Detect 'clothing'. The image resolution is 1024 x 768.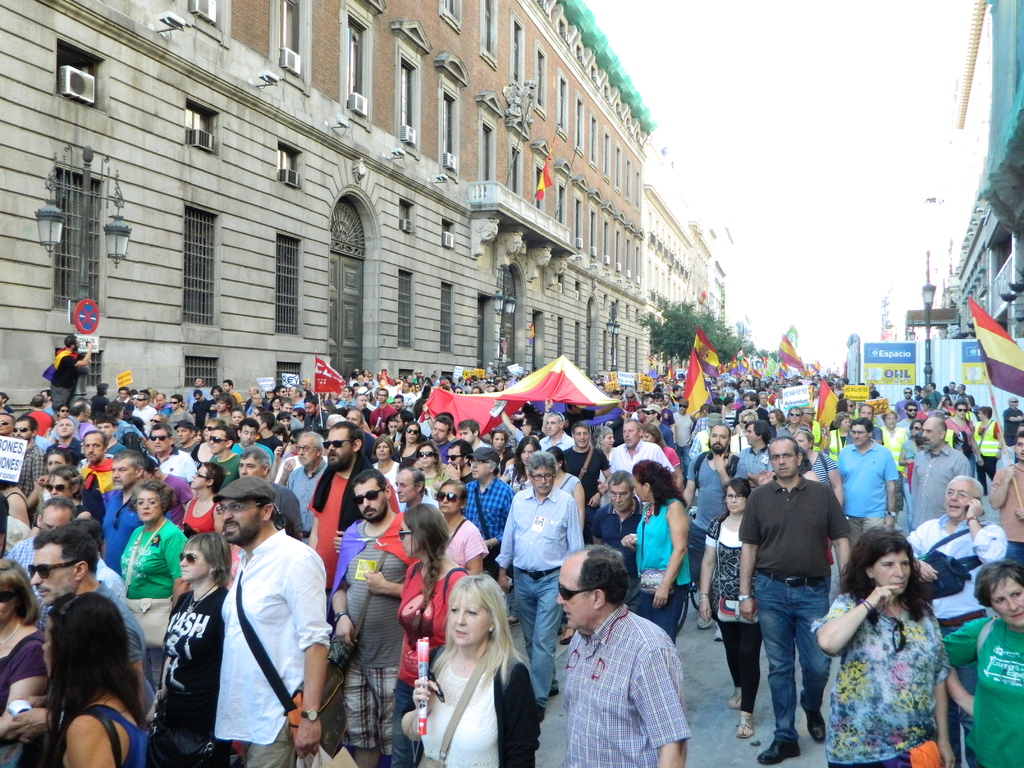
bbox(15, 442, 49, 525).
